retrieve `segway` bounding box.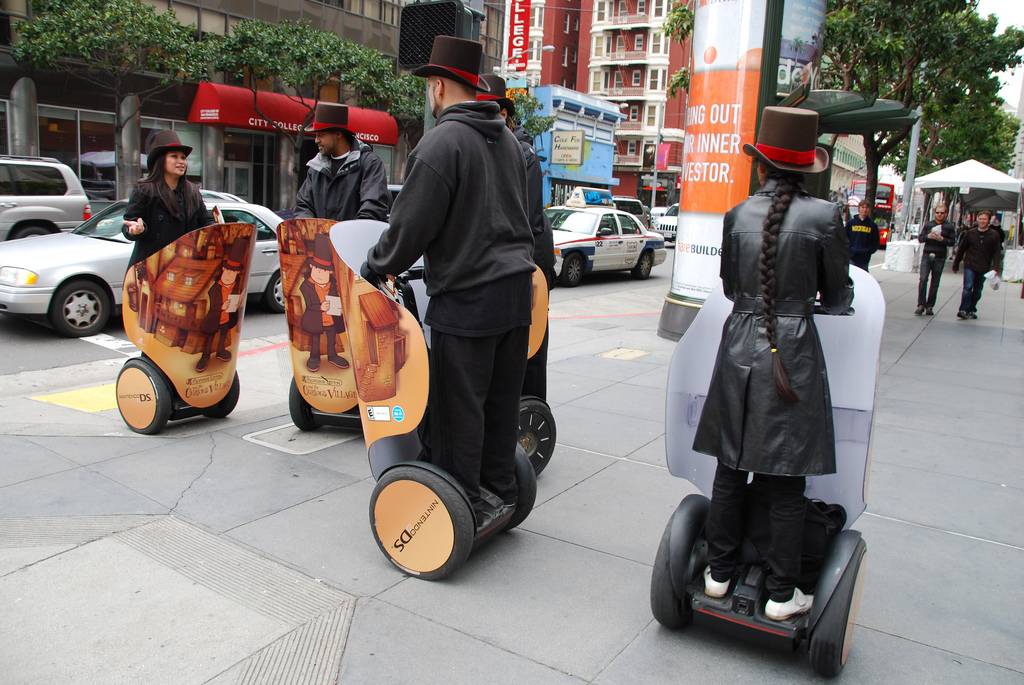
Bounding box: 662/267/870/683.
